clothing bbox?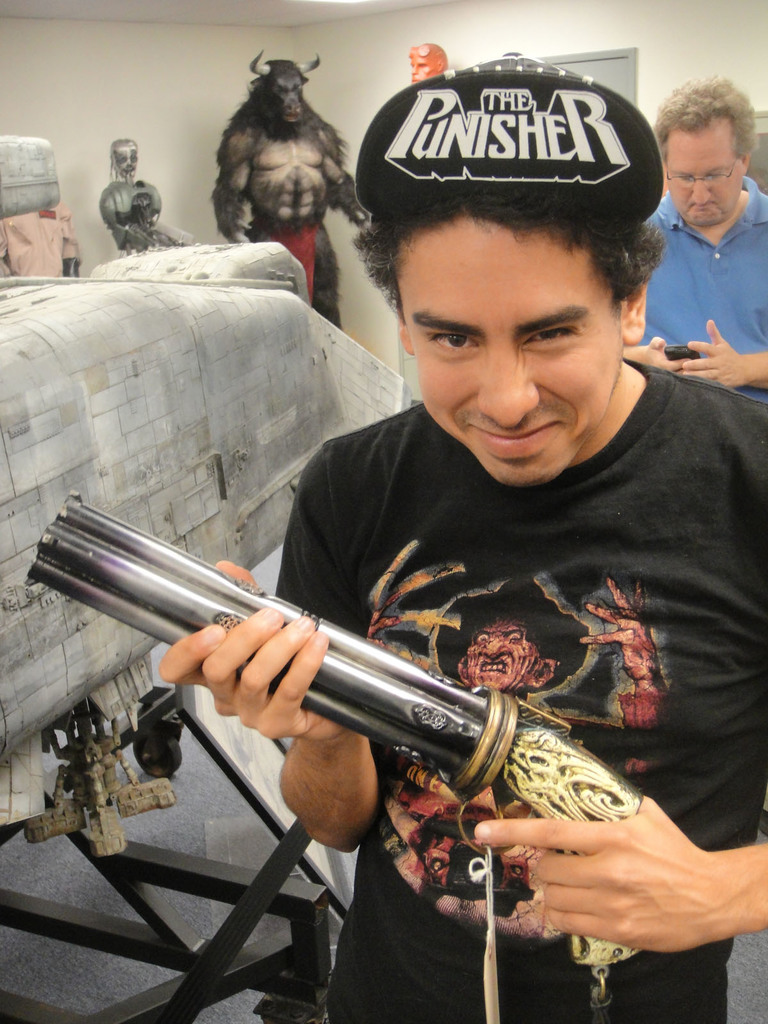
select_region(0, 202, 79, 275)
